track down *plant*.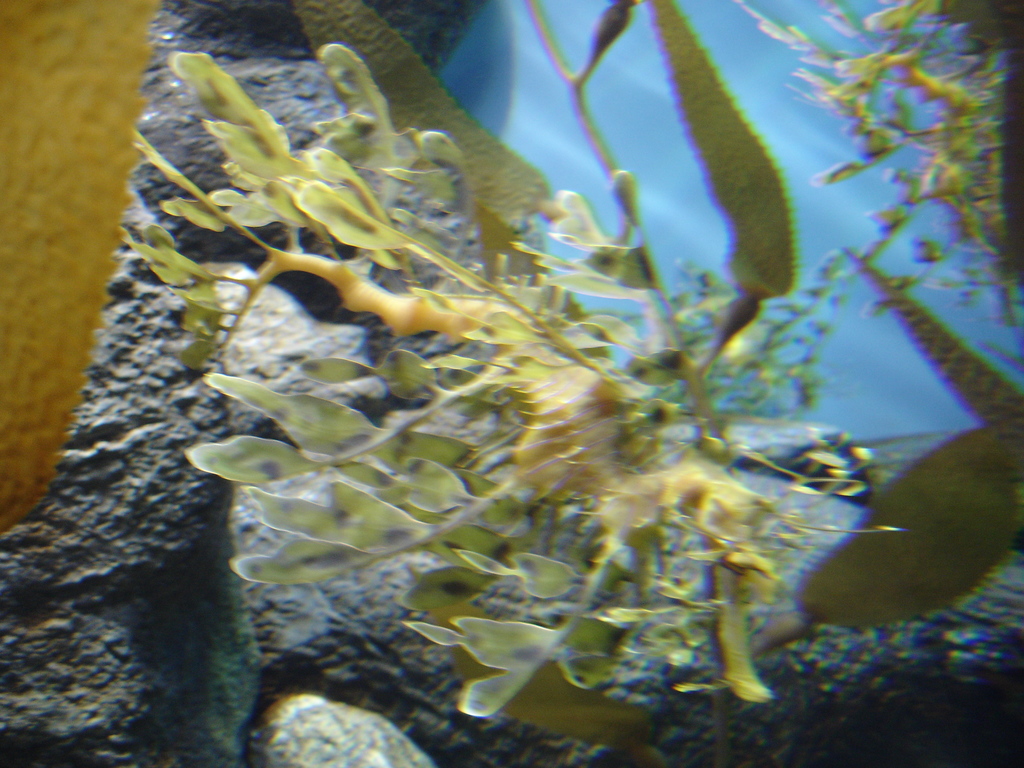
Tracked to x1=790 y1=246 x2=1023 y2=639.
